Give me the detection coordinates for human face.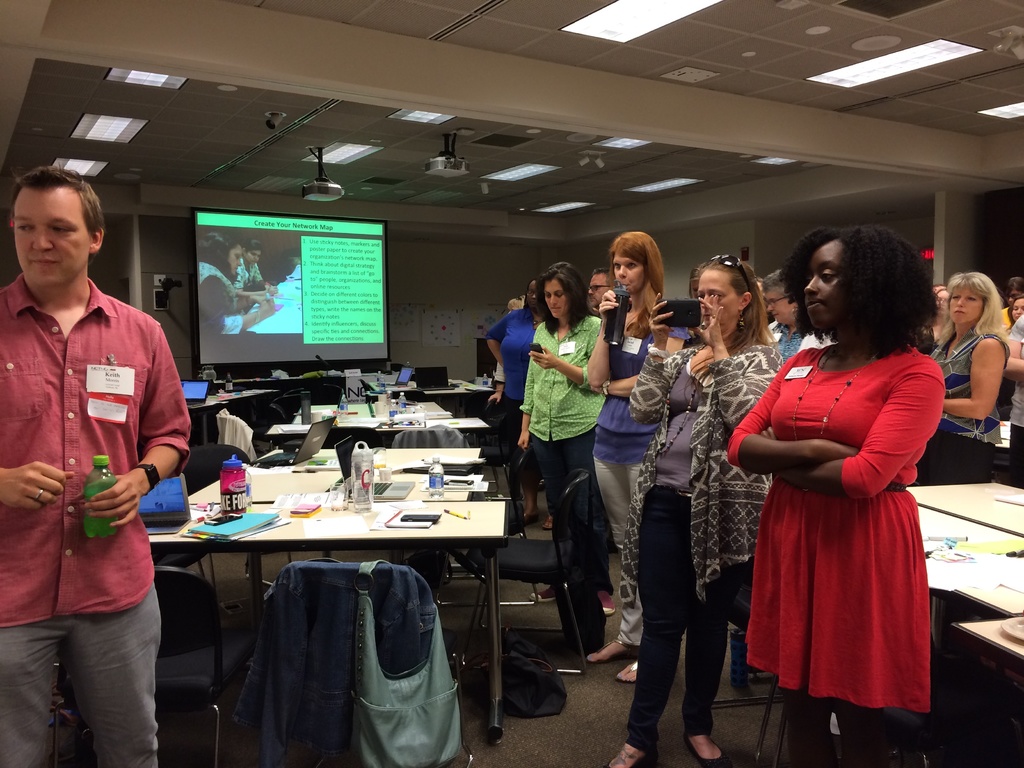
left=232, top=245, right=242, bottom=273.
